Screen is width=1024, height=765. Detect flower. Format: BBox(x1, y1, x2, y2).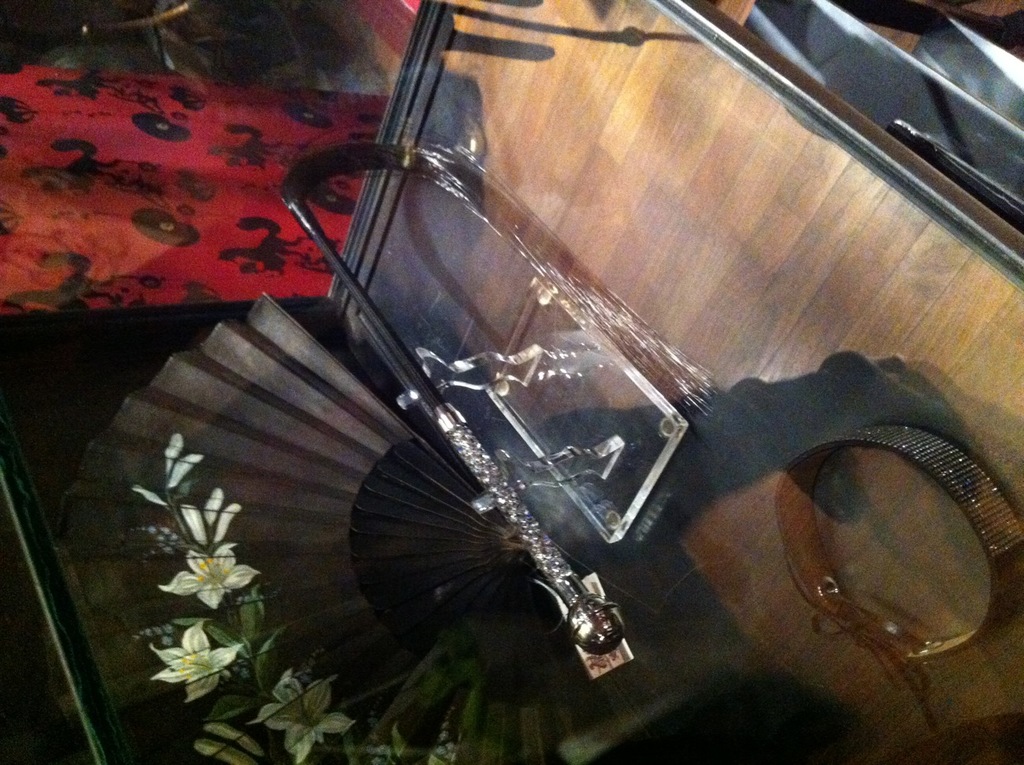
BBox(190, 725, 265, 764).
